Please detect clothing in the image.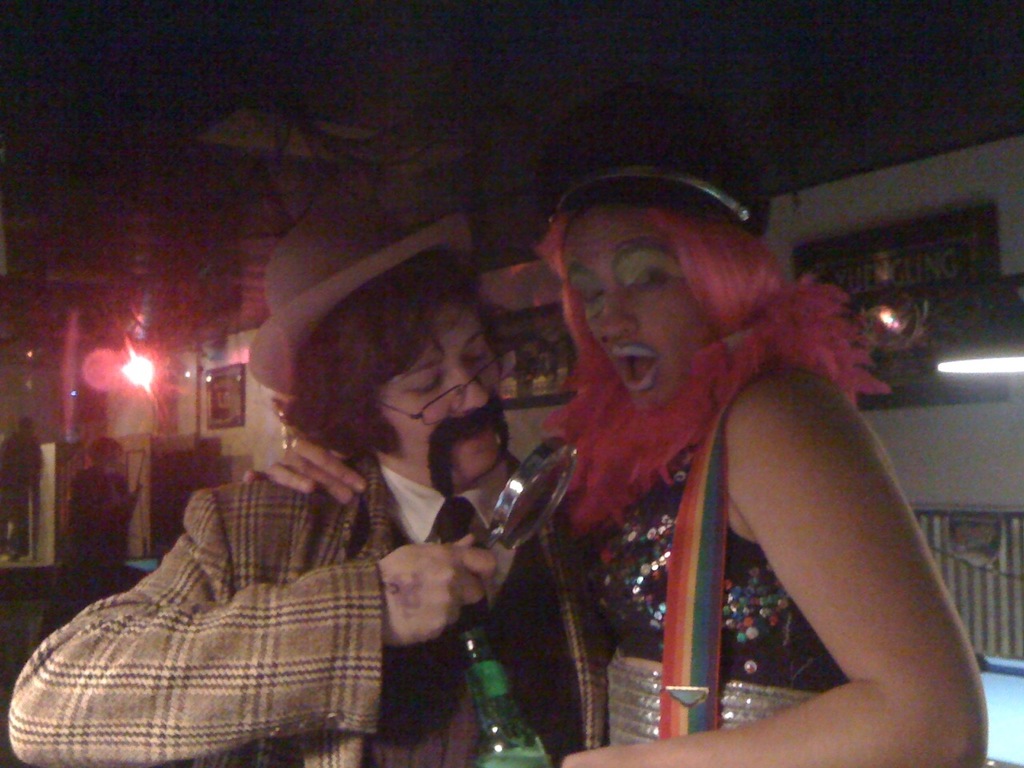
(x1=58, y1=458, x2=137, y2=618).
